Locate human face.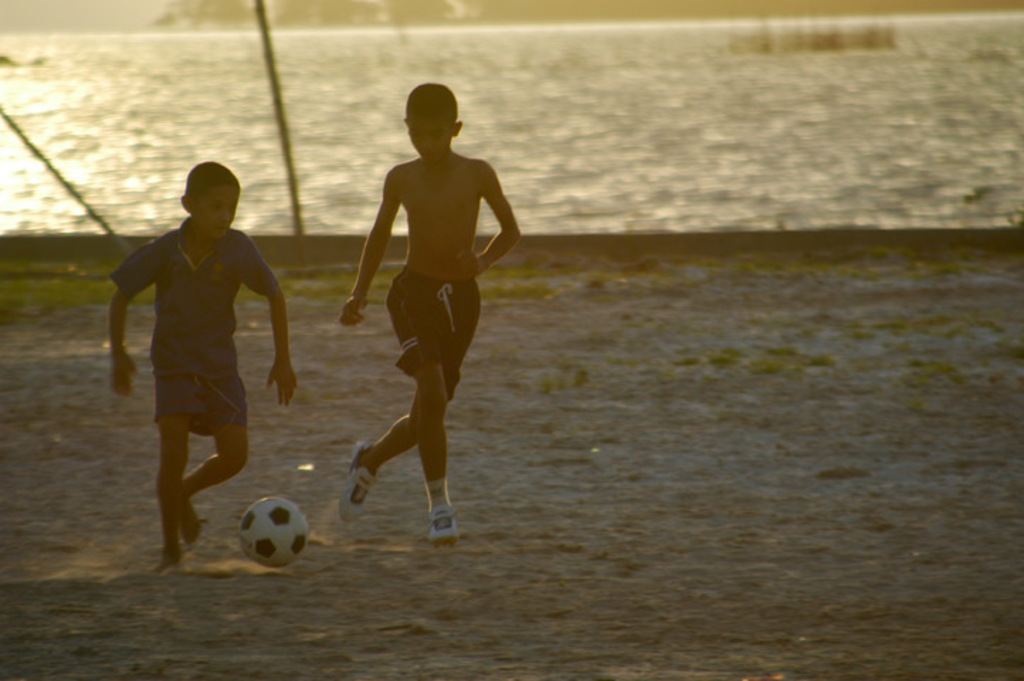
Bounding box: {"x1": 403, "y1": 115, "x2": 451, "y2": 169}.
